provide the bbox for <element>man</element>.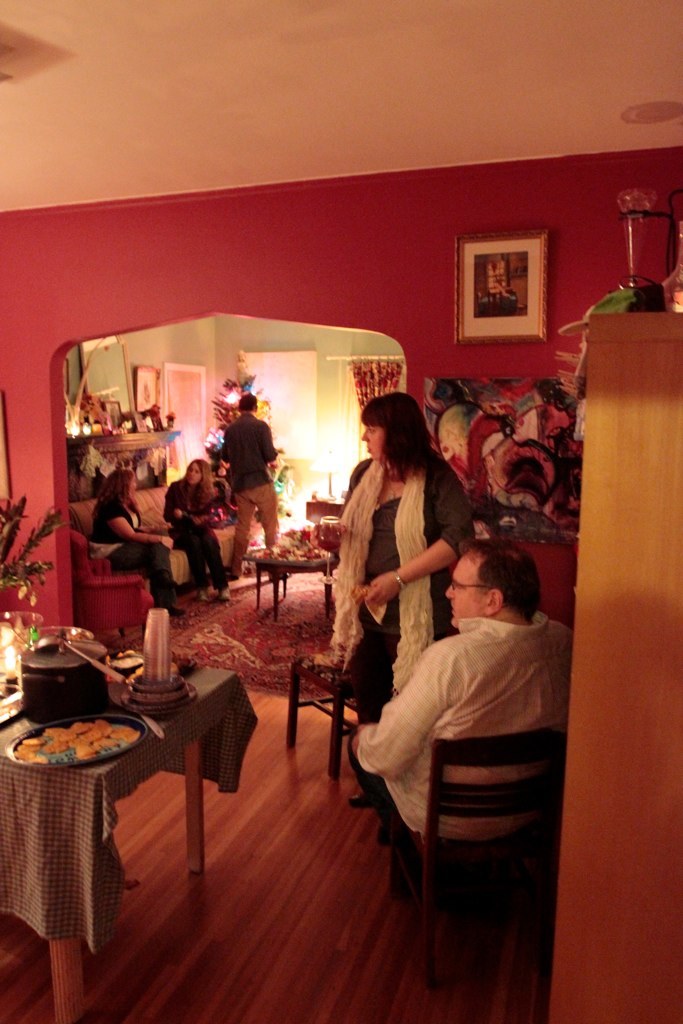
(221, 388, 281, 579).
